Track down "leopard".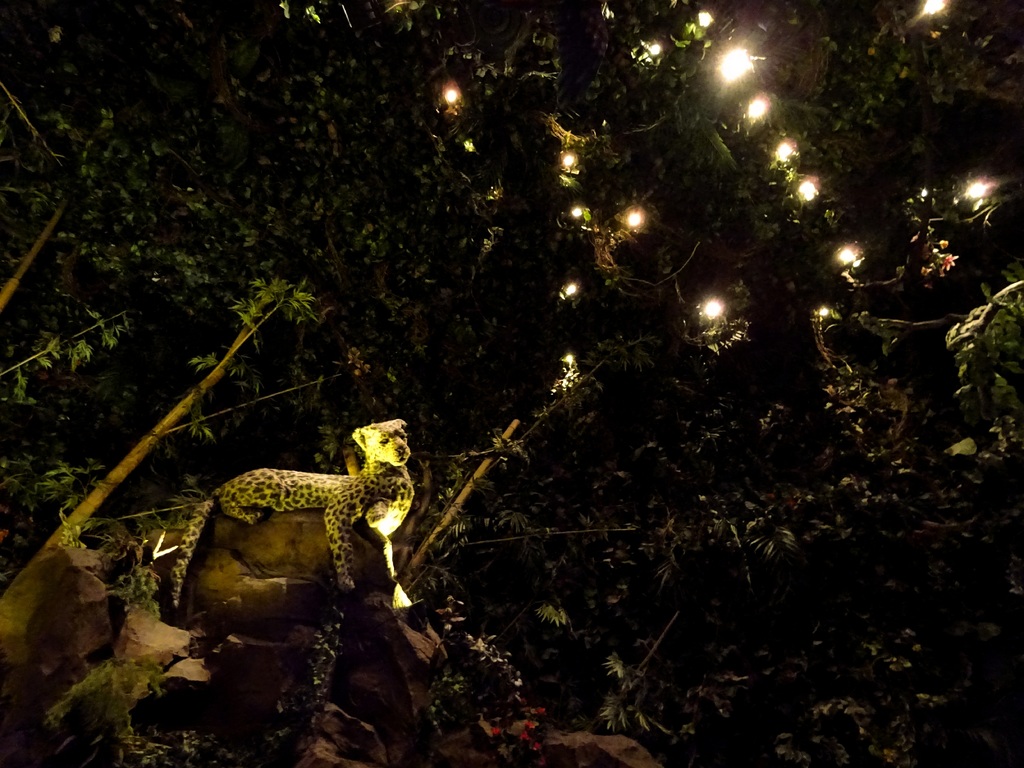
Tracked to region(168, 419, 415, 606).
